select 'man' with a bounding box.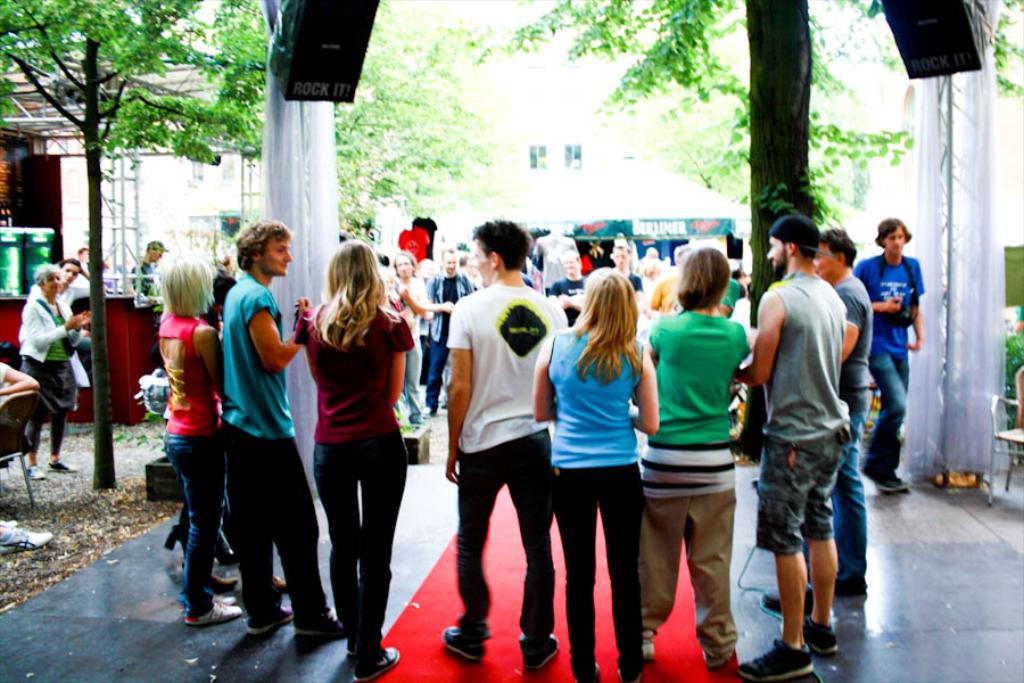
bbox(852, 215, 927, 492).
